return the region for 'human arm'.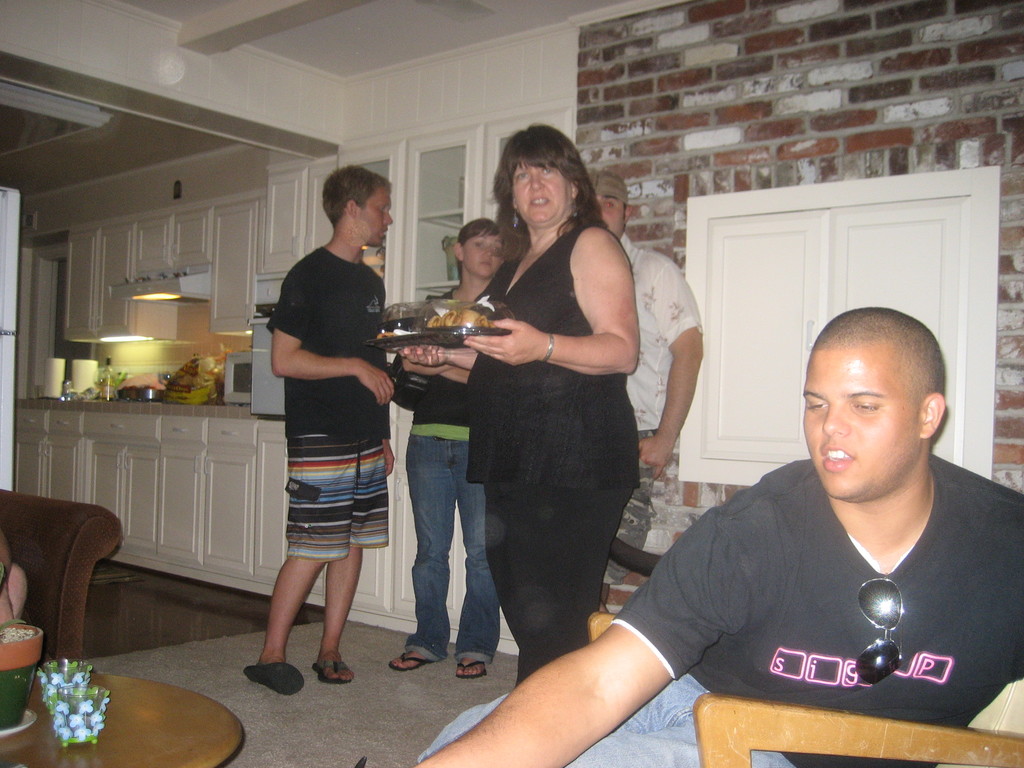
(402, 355, 464, 383).
